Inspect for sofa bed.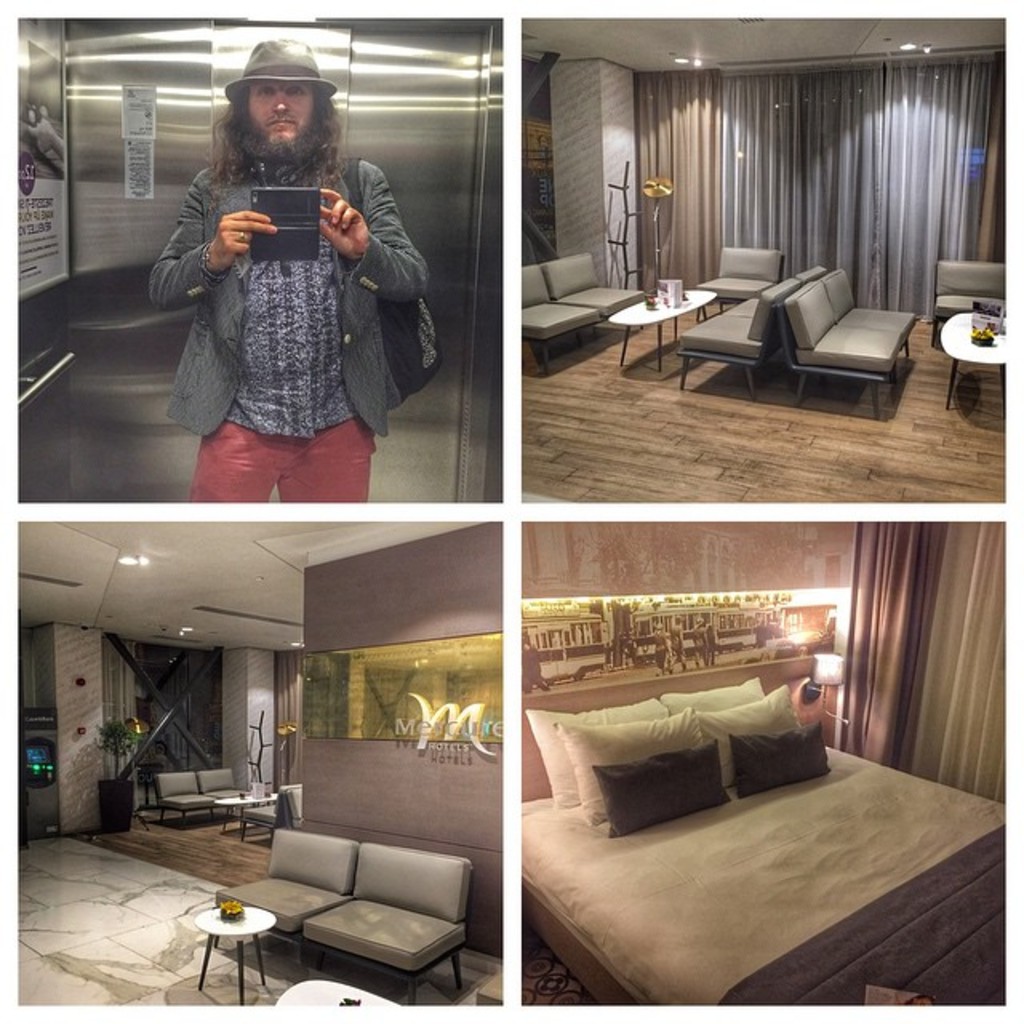
Inspection: x1=154 y1=770 x2=248 y2=824.
